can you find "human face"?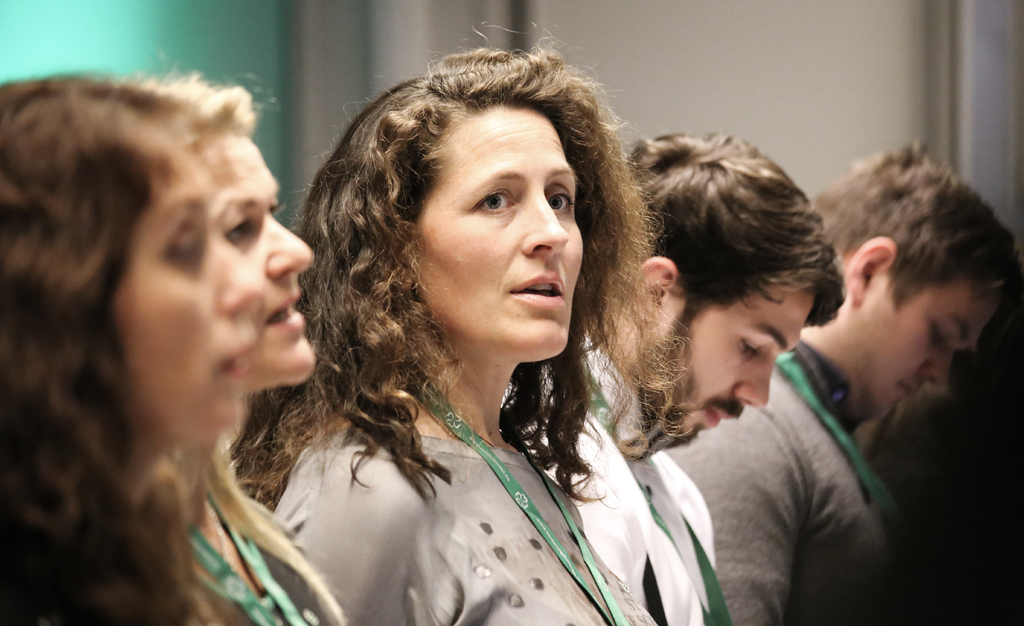
Yes, bounding box: rect(104, 152, 265, 429).
